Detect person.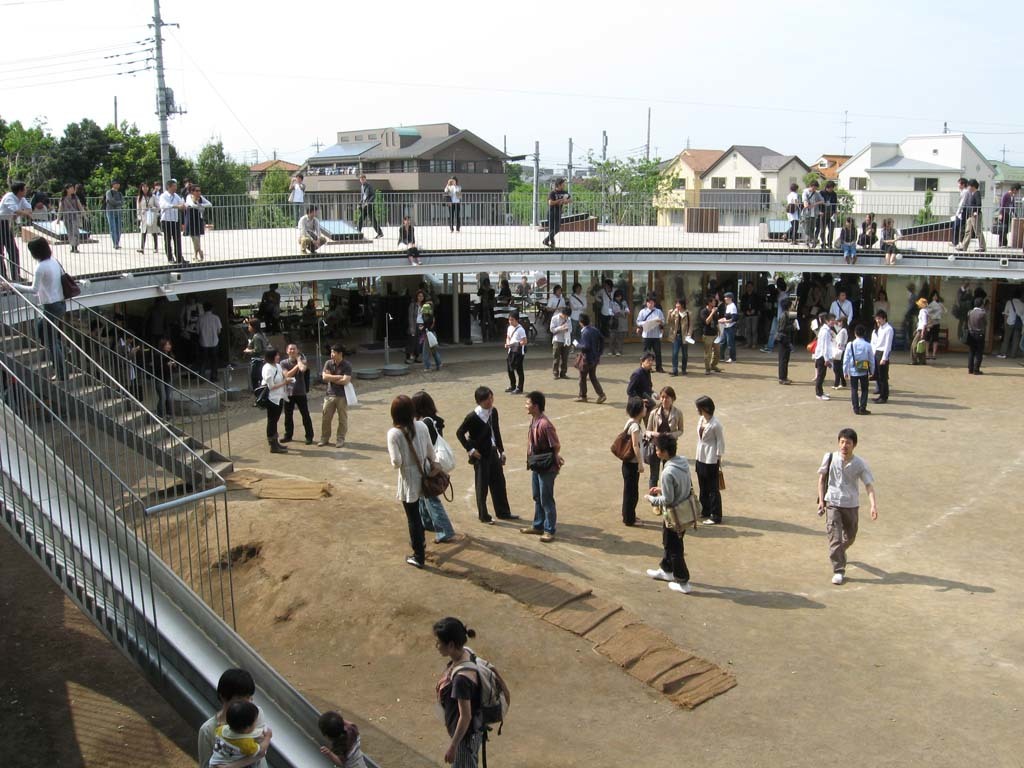
Detected at pyautogui.locateOnScreen(917, 294, 933, 368).
